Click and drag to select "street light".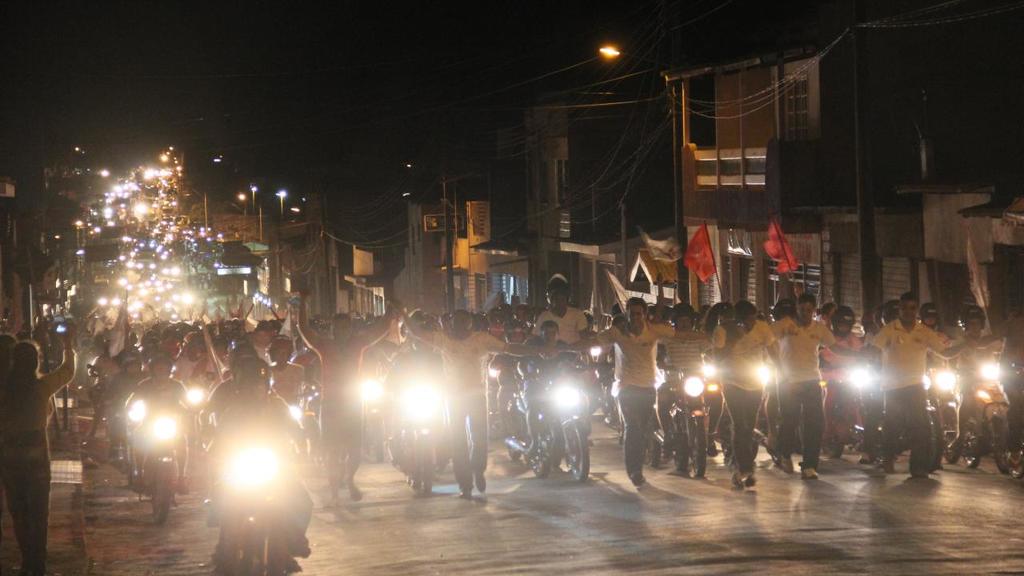
Selection: {"x1": 249, "y1": 184, "x2": 257, "y2": 213}.
